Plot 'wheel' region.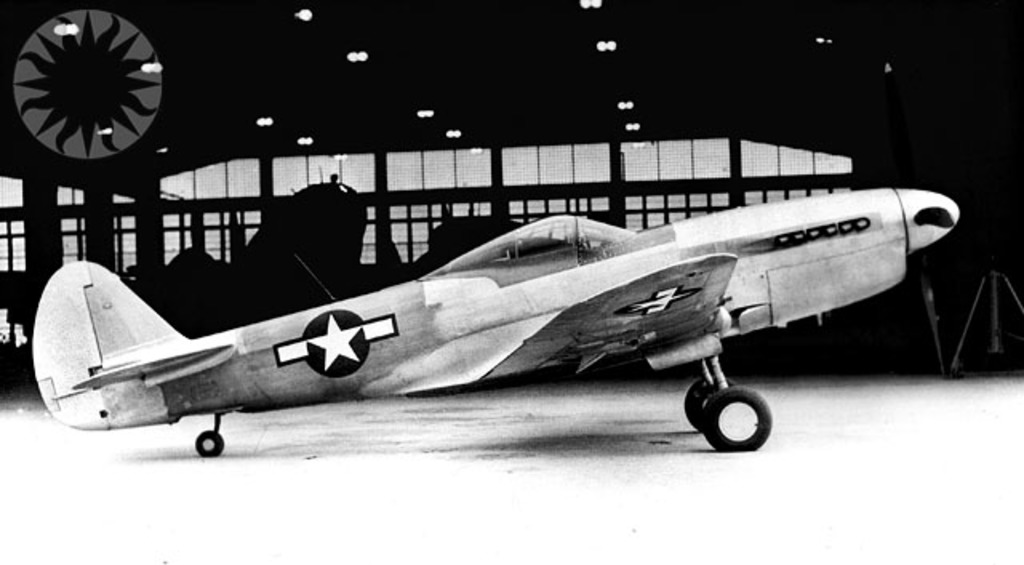
Plotted at 696/383/774/451.
